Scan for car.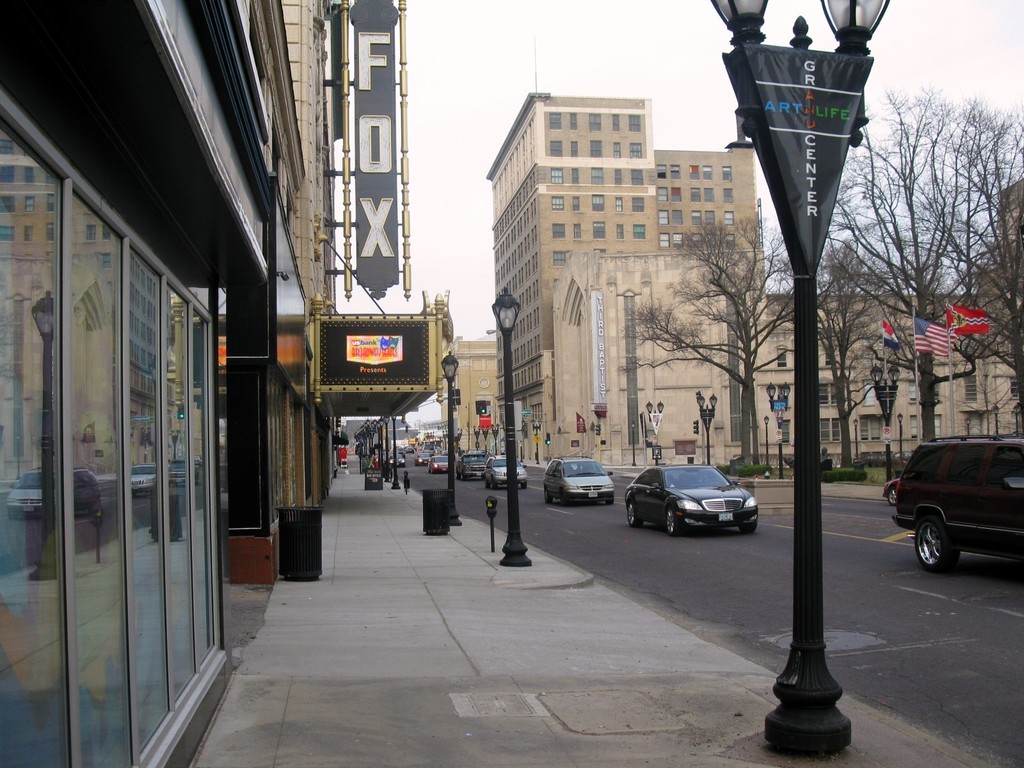
Scan result: Rect(460, 450, 487, 477).
